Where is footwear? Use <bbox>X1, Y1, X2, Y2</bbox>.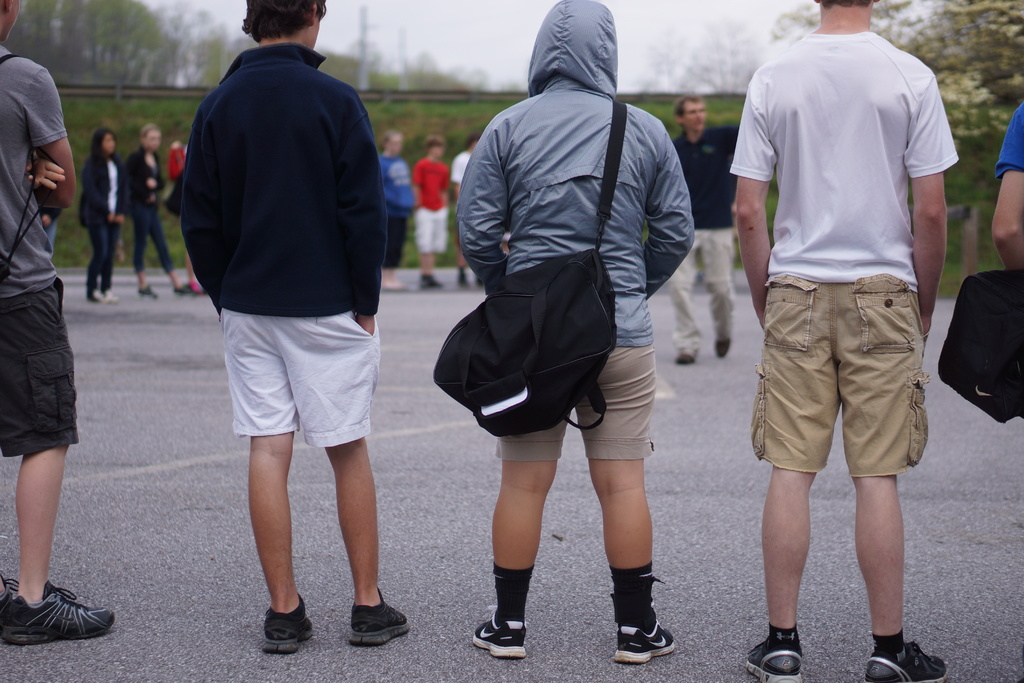
<bbox>678, 352, 694, 362</bbox>.
